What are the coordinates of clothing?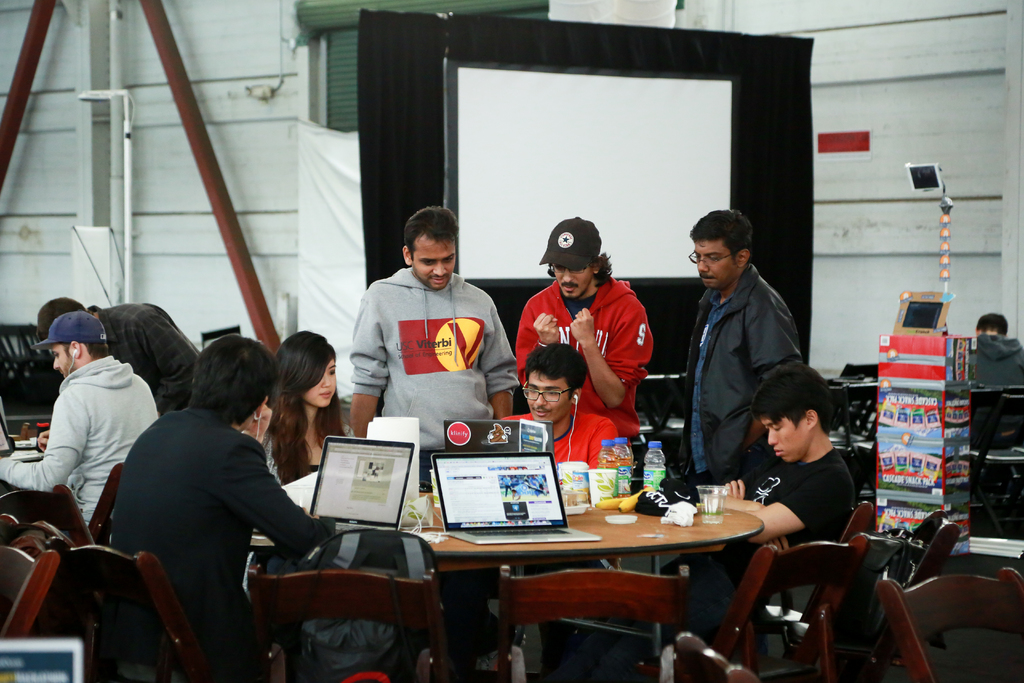
BBox(99, 406, 330, 682).
